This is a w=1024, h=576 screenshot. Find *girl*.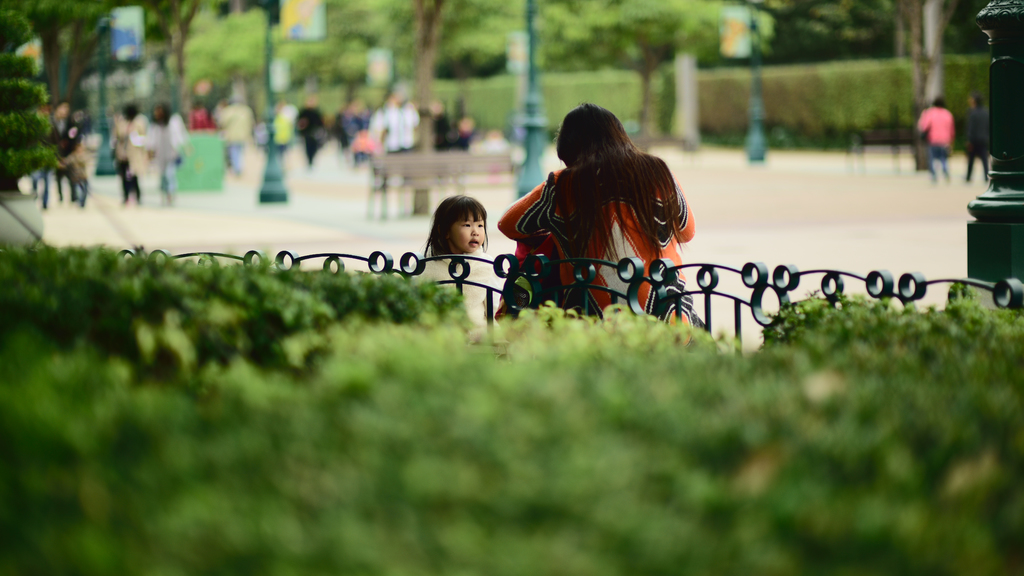
Bounding box: select_region(415, 203, 506, 332).
